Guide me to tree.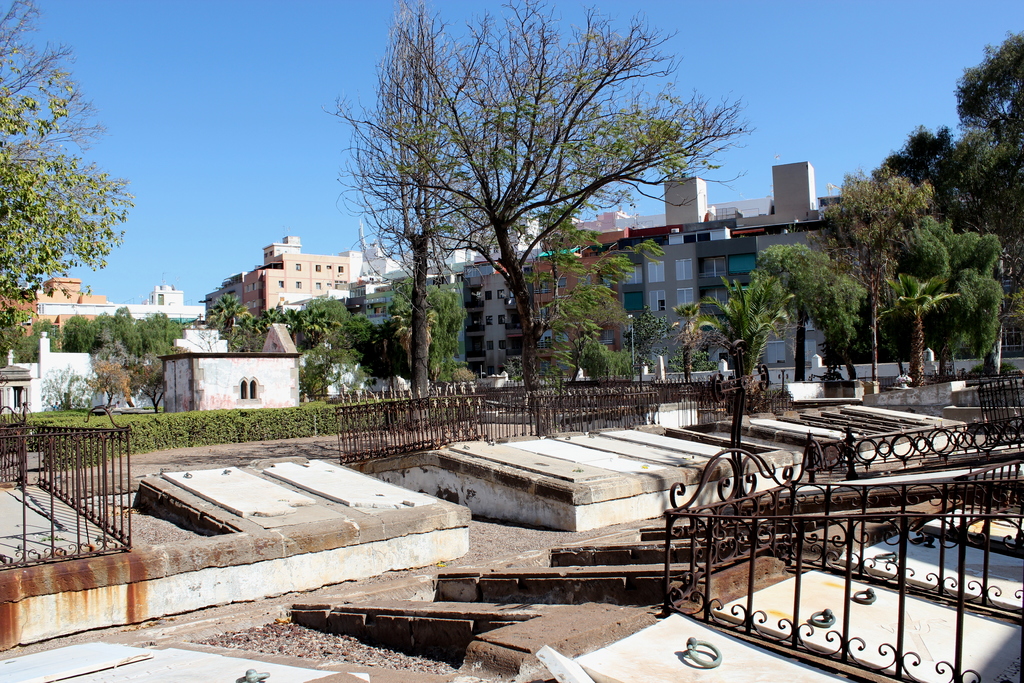
Guidance: pyautogui.locateOnScreen(726, 175, 1016, 390).
